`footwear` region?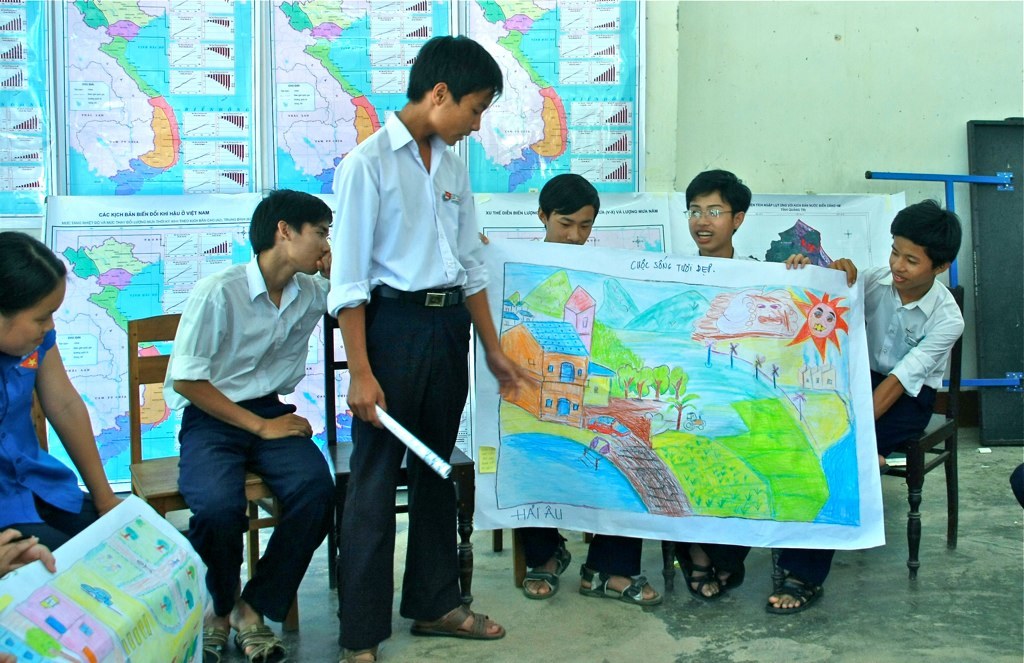
box(525, 563, 555, 611)
